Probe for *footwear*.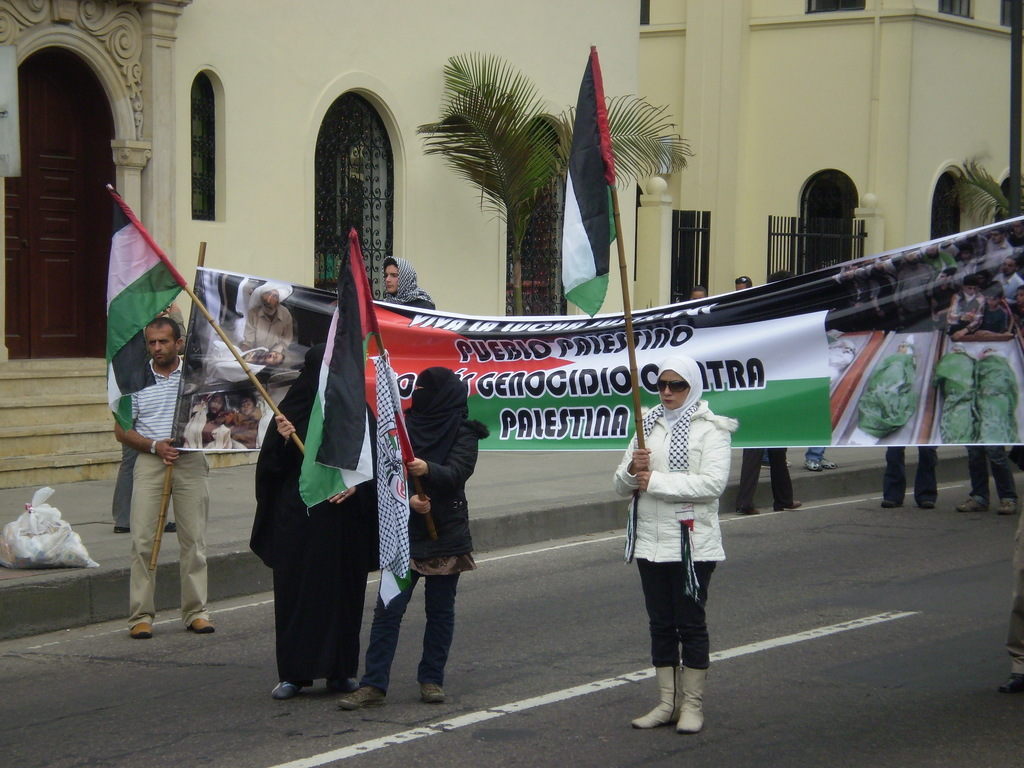
Probe result: <region>998, 671, 1023, 691</region>.
